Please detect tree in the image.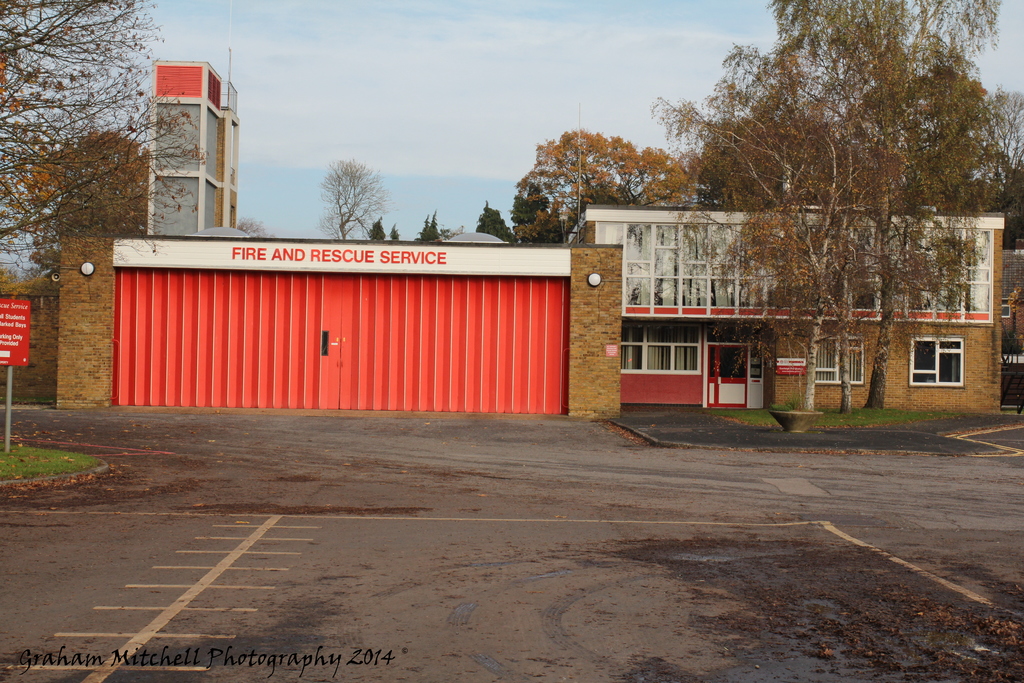
{"x1": 986, "y1": 83, "x2": 1023, "y2": 249}.
